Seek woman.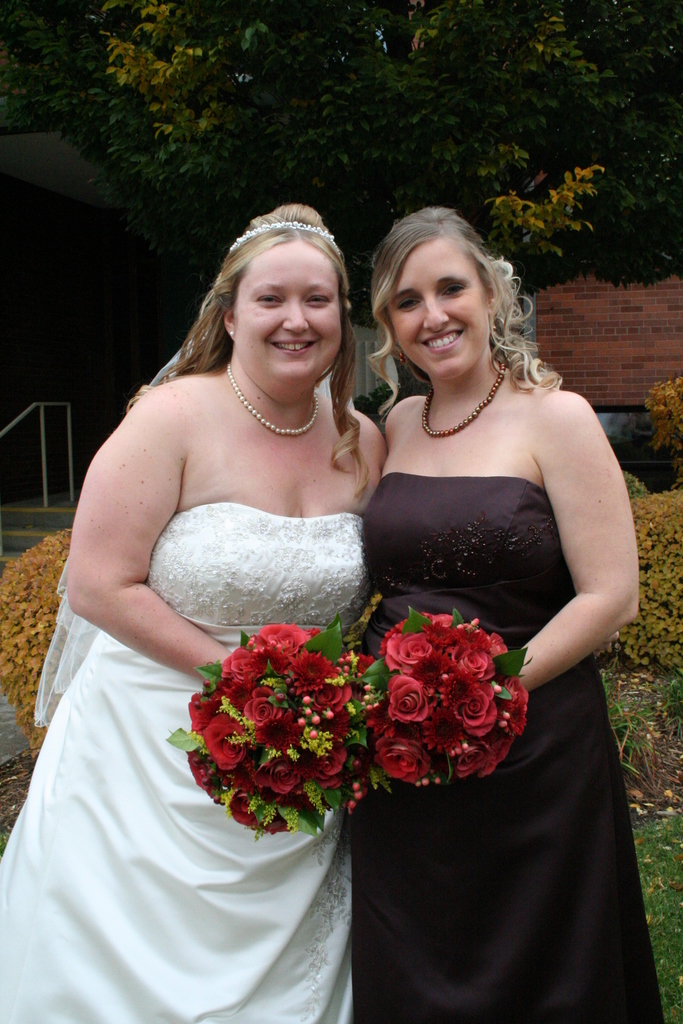
{"x1": 353, "y1": 209, "x2": 666, "y2": 1023}.
